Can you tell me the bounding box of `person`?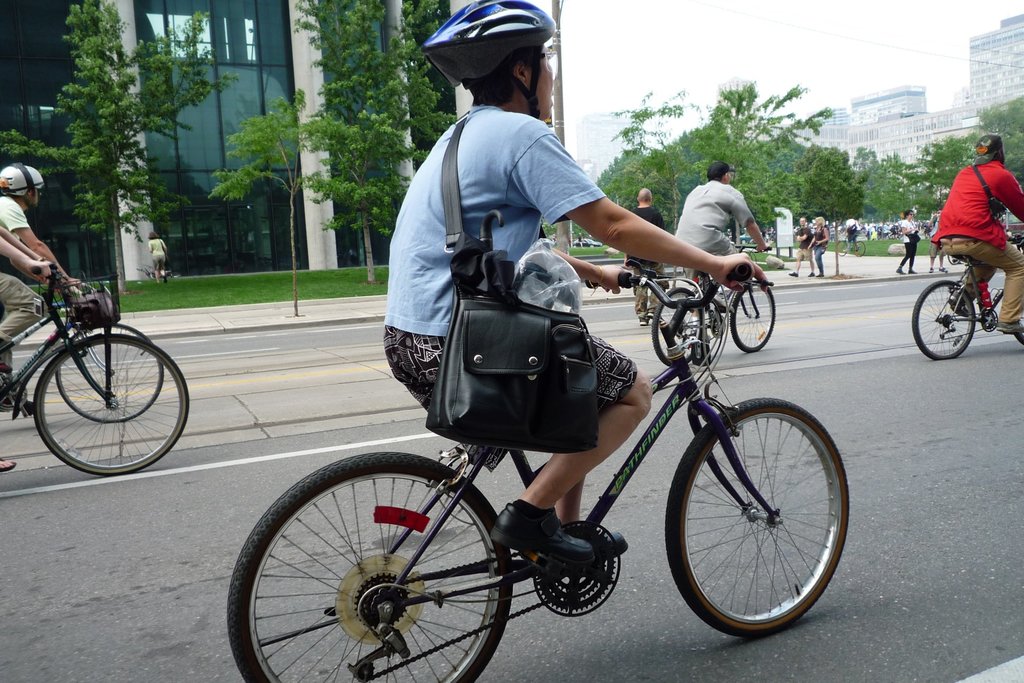
147,230,175,286.
